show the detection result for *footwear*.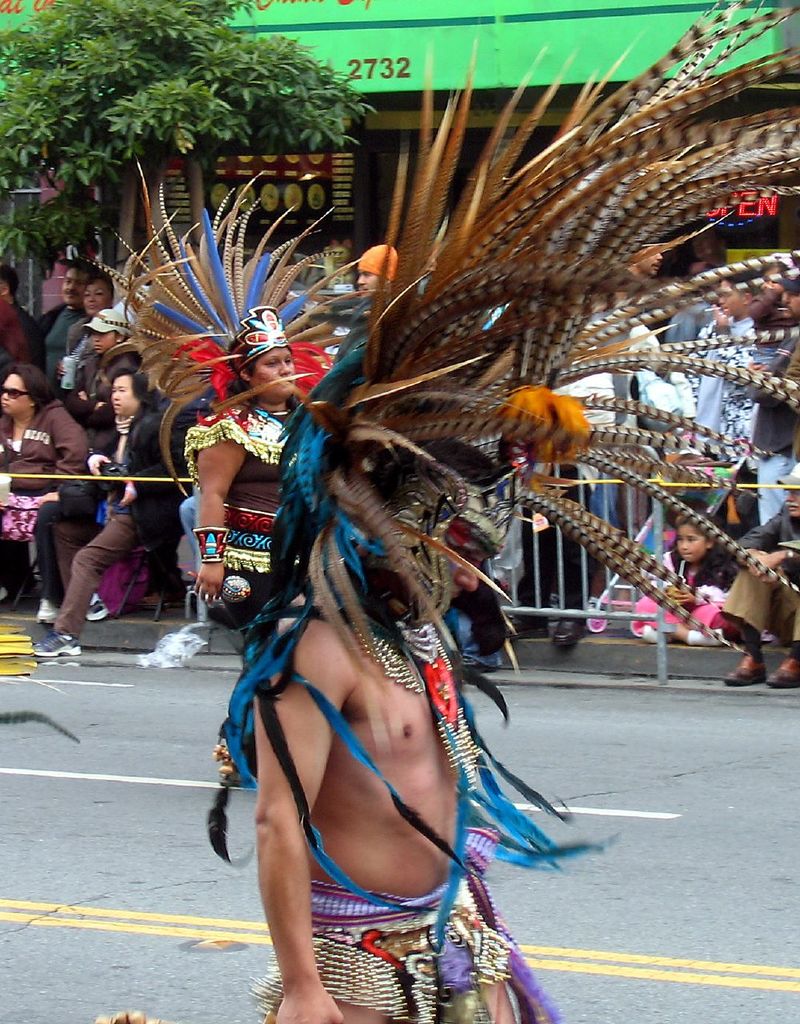
31/596/63/630.
